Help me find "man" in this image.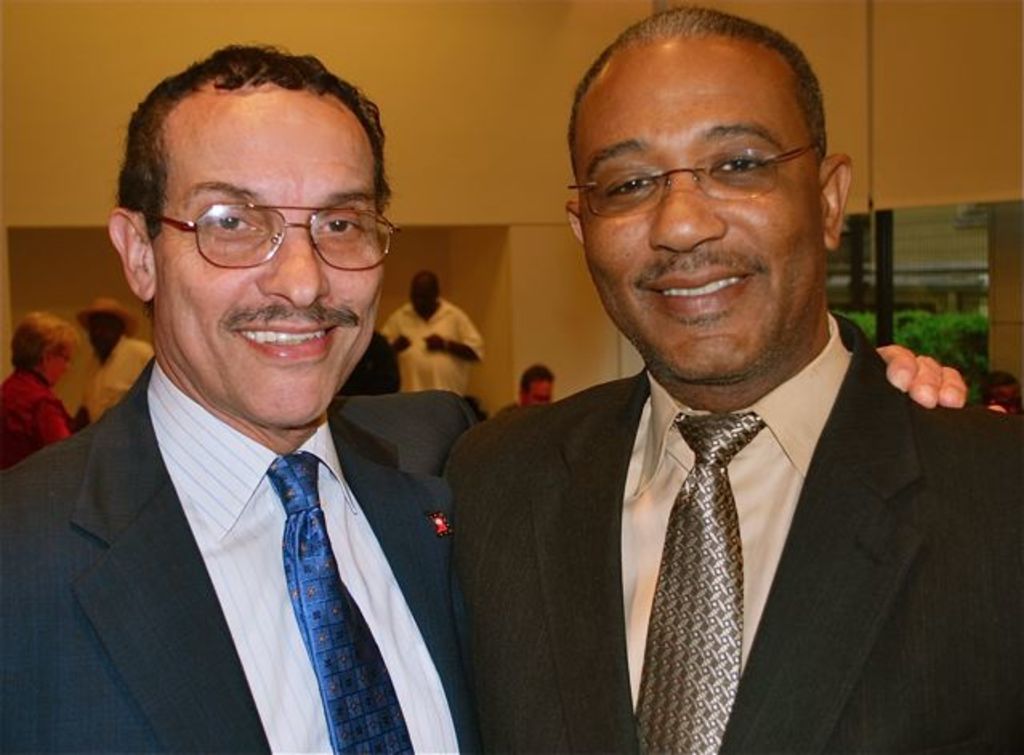
Found it: <box>495,362,558,415</box>.
